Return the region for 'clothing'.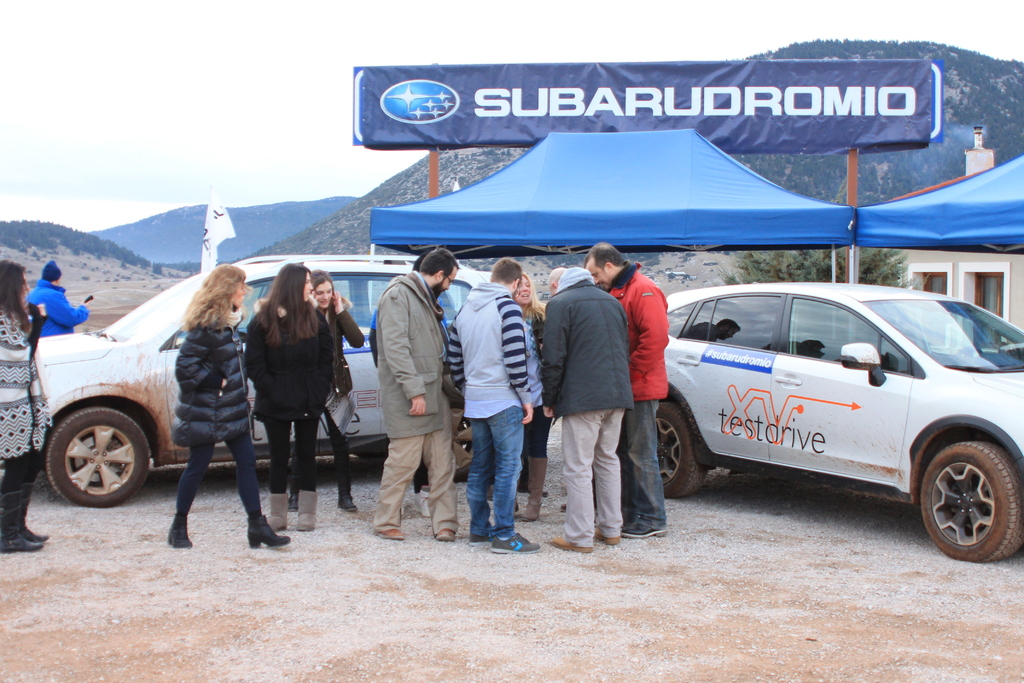
select_region(539, 262, 643, 547).
